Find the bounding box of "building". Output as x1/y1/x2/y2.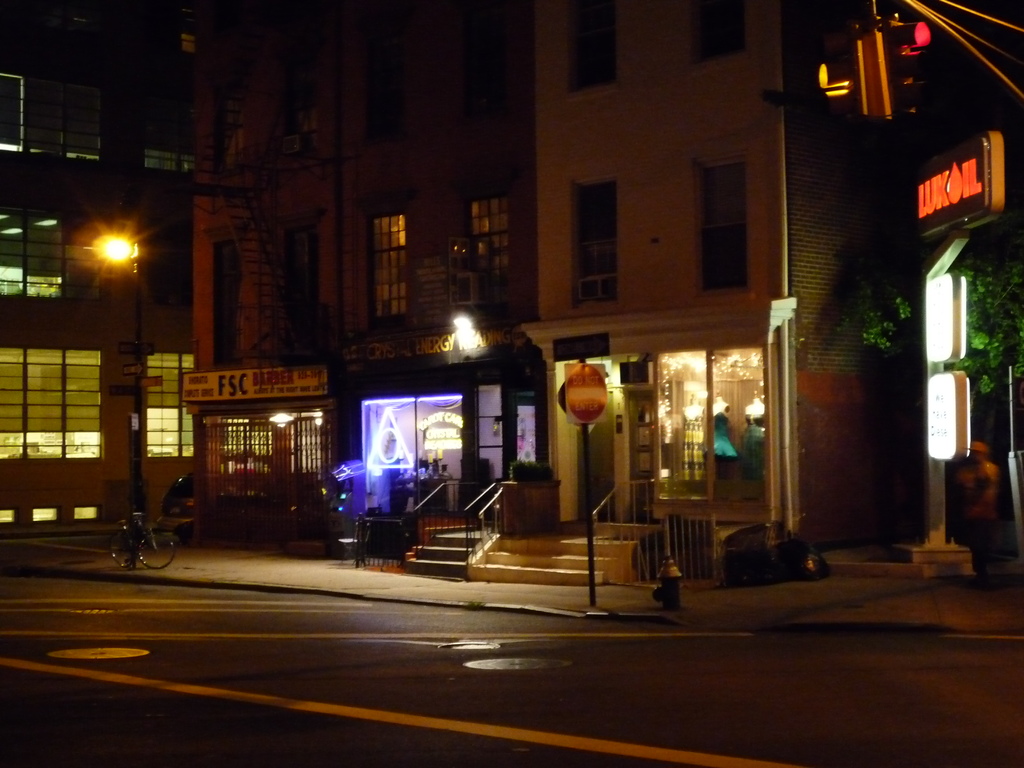
521/0/936/556.
